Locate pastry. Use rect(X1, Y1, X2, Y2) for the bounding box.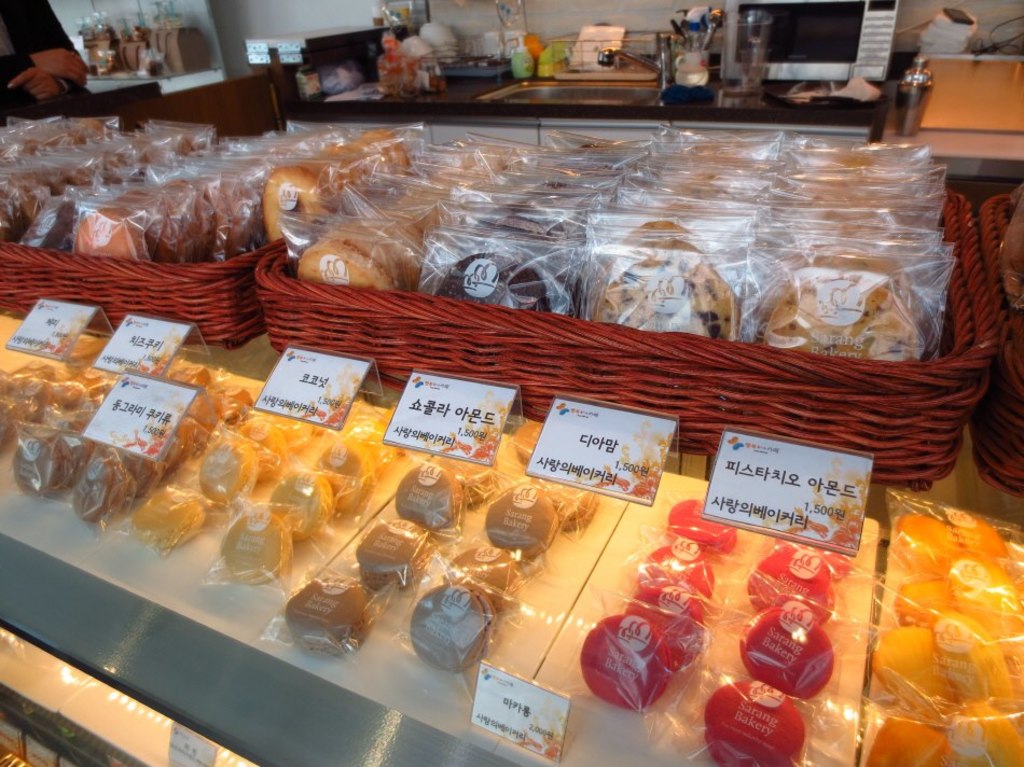
rect(575, 616, 675, 710).
